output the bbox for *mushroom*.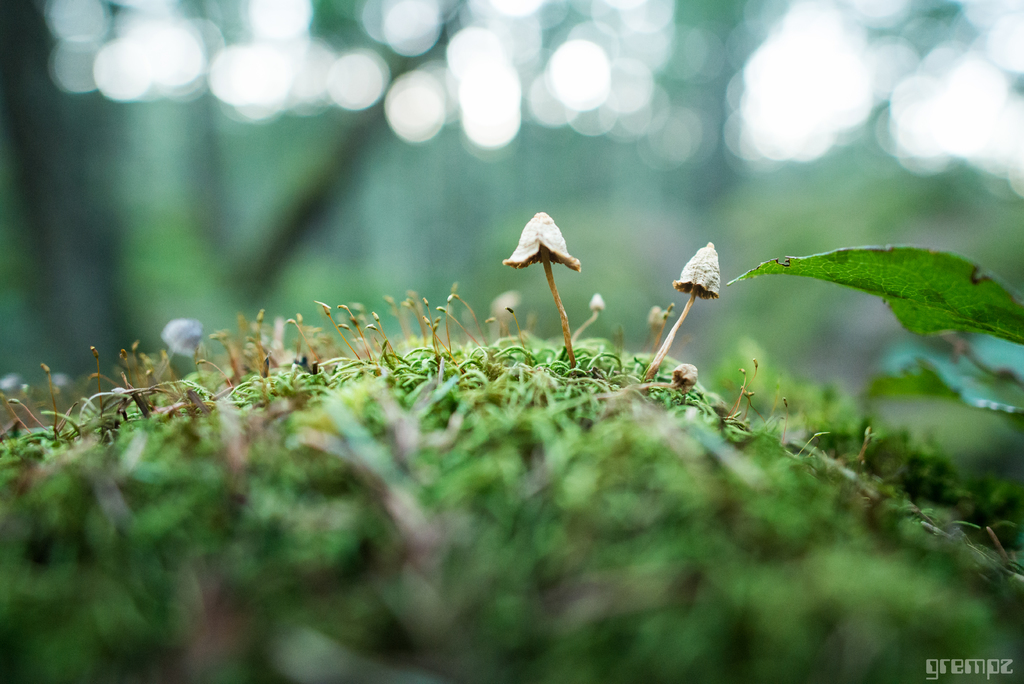
locate(637, 361, 698, 389).
